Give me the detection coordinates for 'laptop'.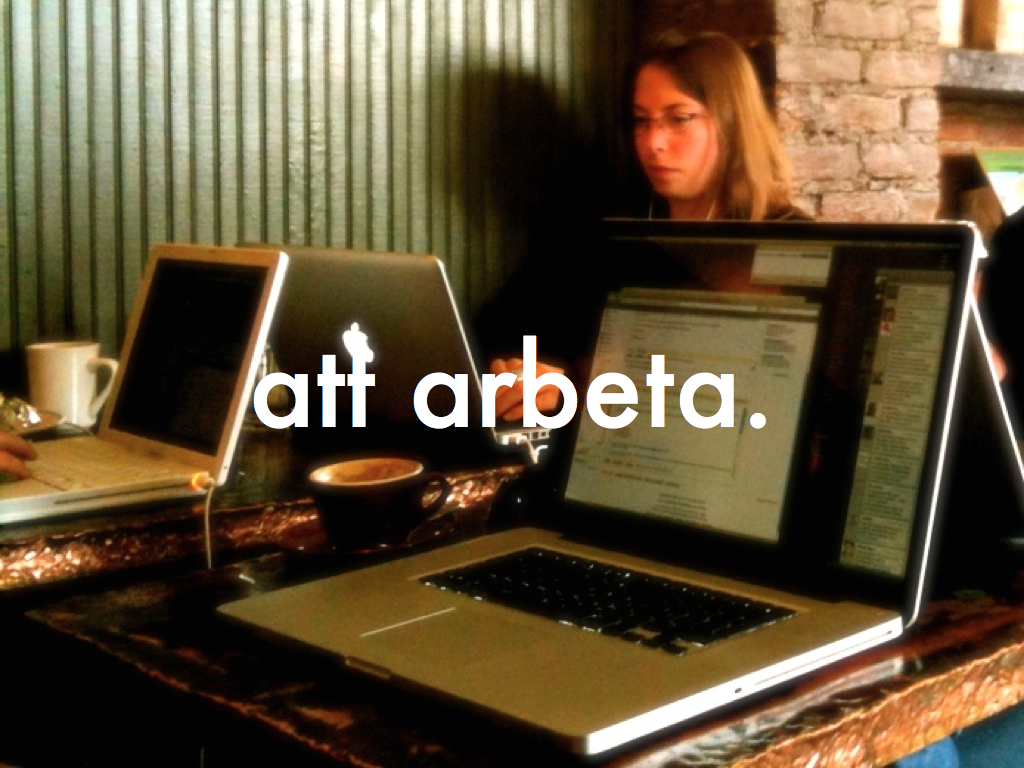
[left=144, top=216, right=1007, bottom=767].
